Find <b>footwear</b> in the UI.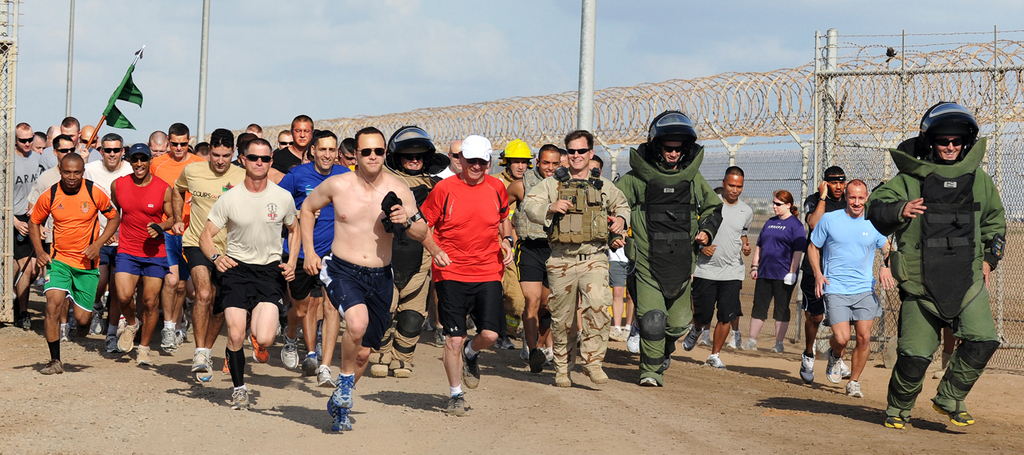
UI element at BBox(89, 305, 103, 334).
